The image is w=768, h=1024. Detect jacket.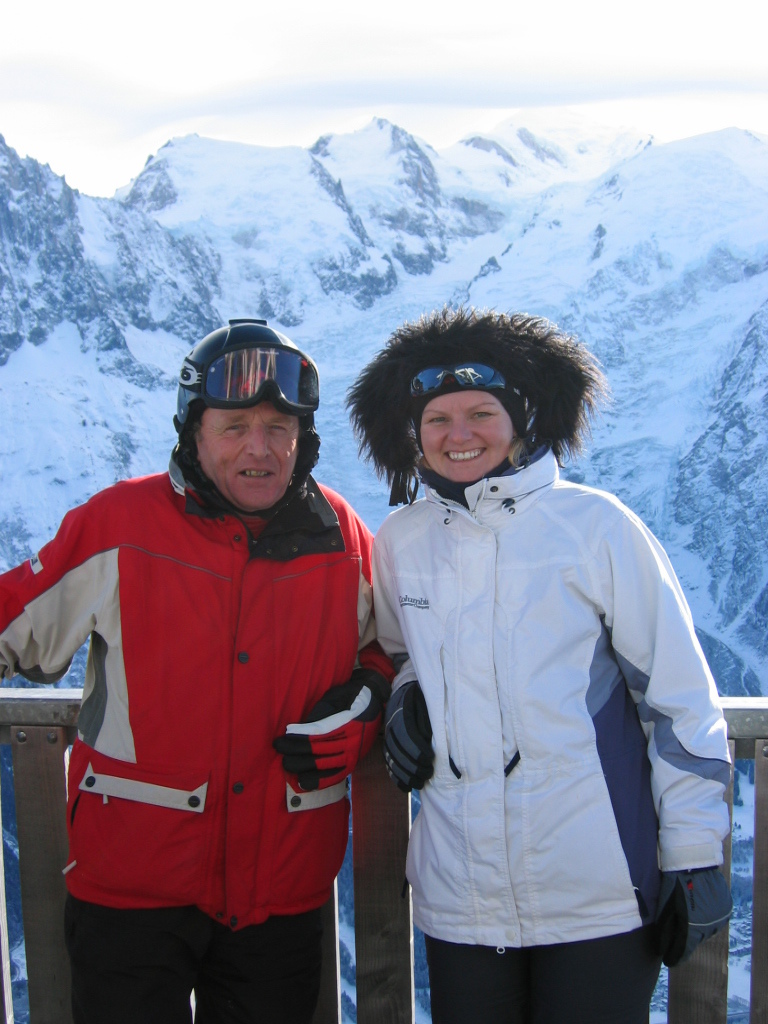
Detection: BBox(35, 369, 398, 937).
